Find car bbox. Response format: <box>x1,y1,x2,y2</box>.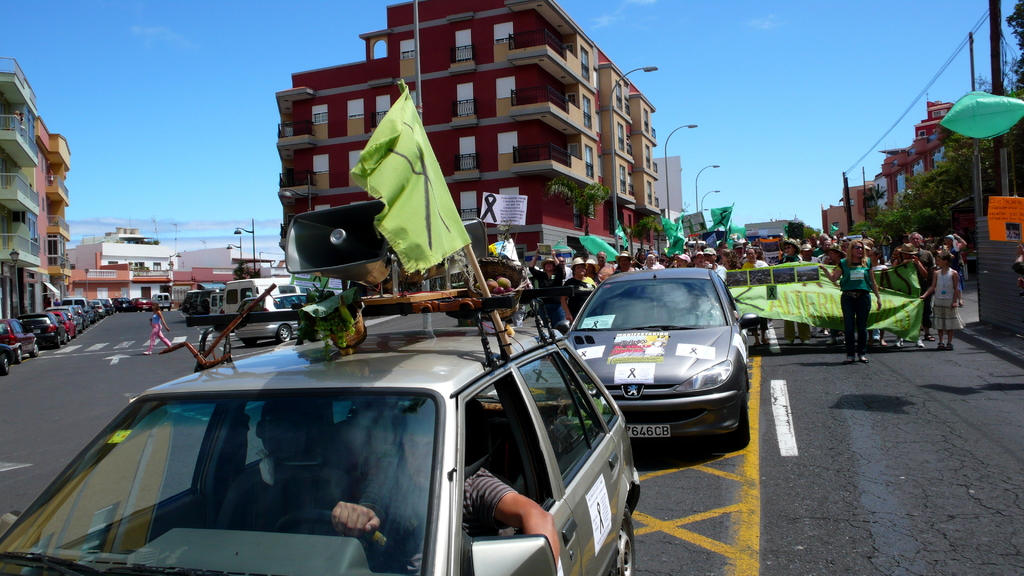
<box>196,288,220,319</box>.
